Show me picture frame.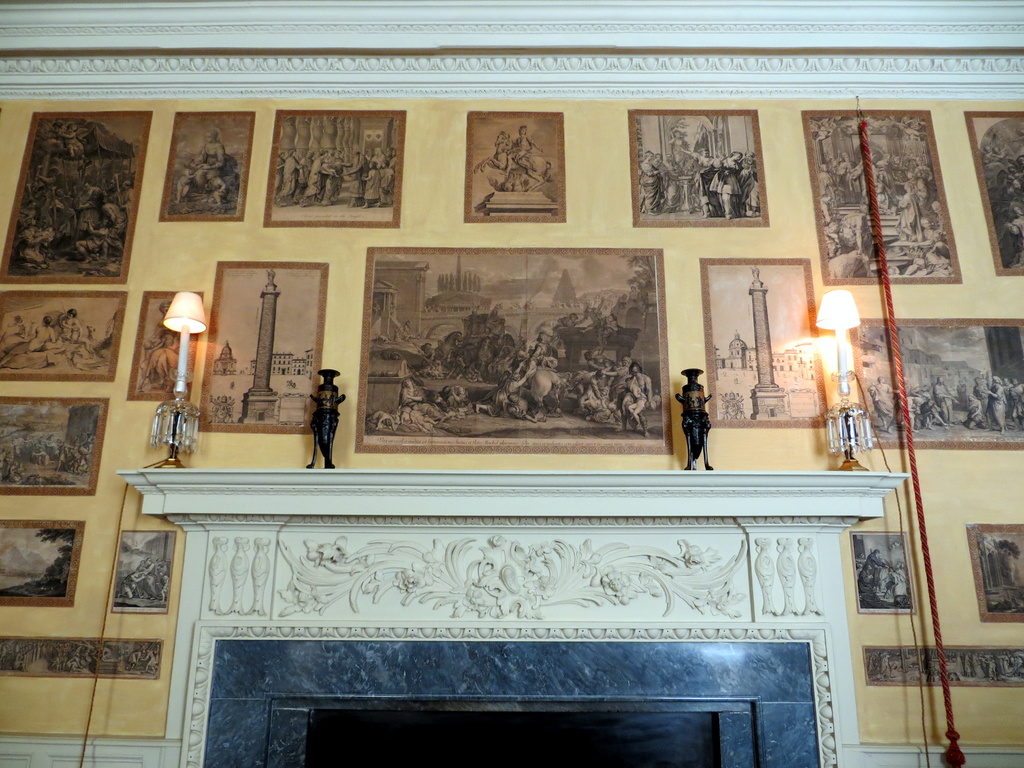
picture frame is here: x1=468 y1=110 x2=567 y2=222.
